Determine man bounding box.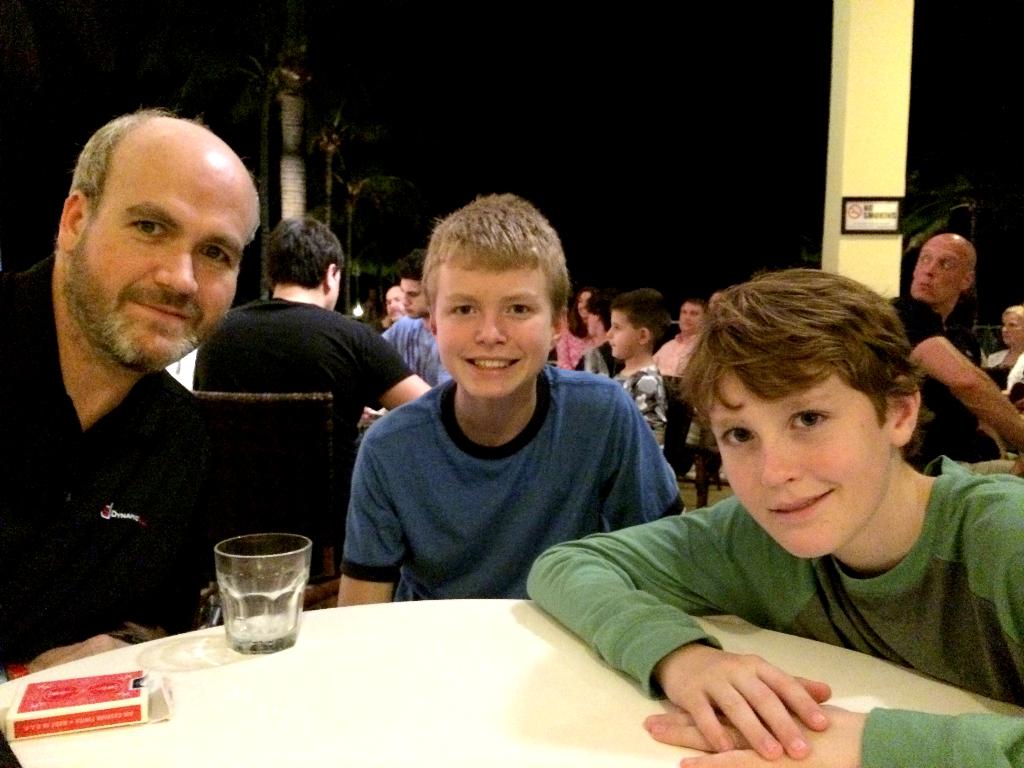
Determined: [x1=388, y1=288, x2=408, y2=324].
